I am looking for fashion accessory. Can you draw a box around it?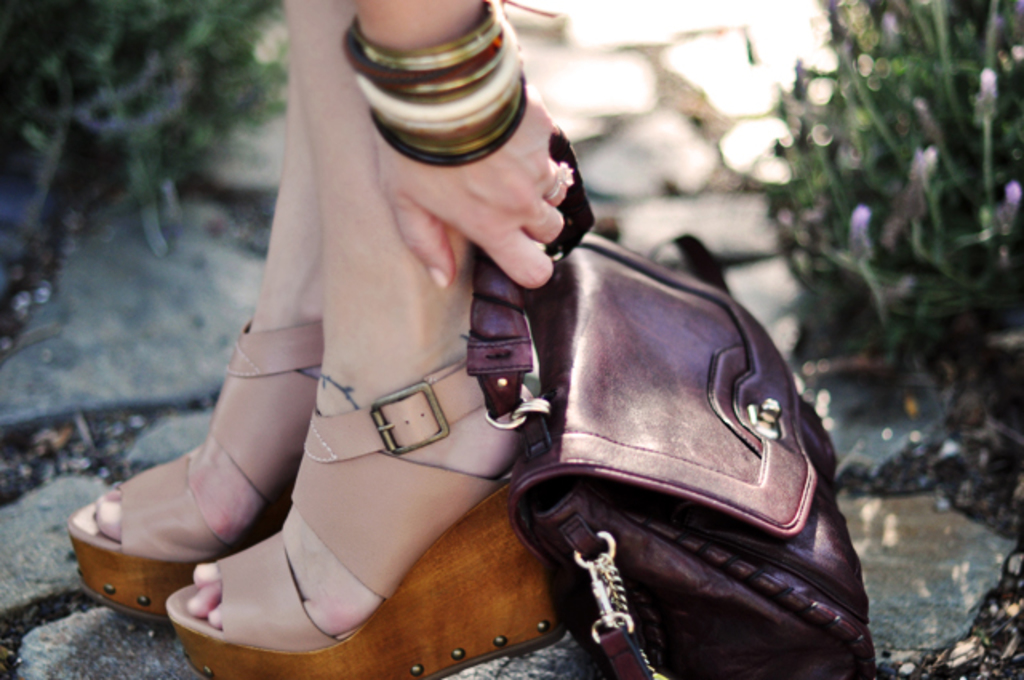
Sure, the bounding box is <box>74,312,326,624</box>.
